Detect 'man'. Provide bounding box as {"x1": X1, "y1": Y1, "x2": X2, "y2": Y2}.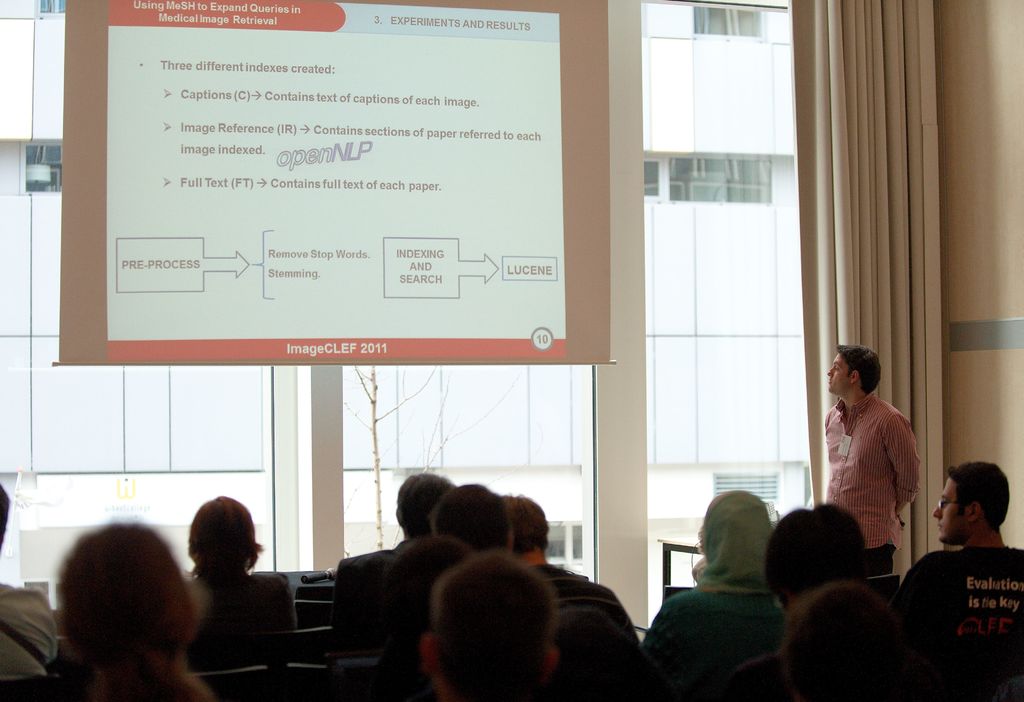
{"x1": 426, "y1": 478, "x2": 522, "y2": 558}.
